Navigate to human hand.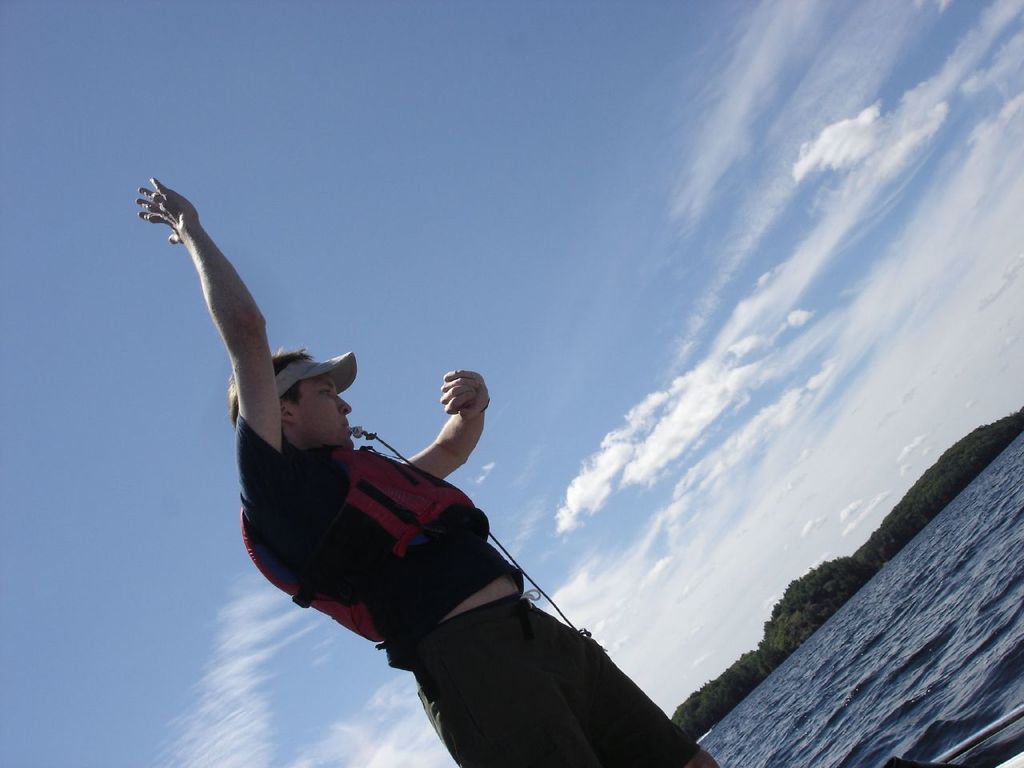
Navigation target: (left=134, top=175, right=197, bottom=246).
